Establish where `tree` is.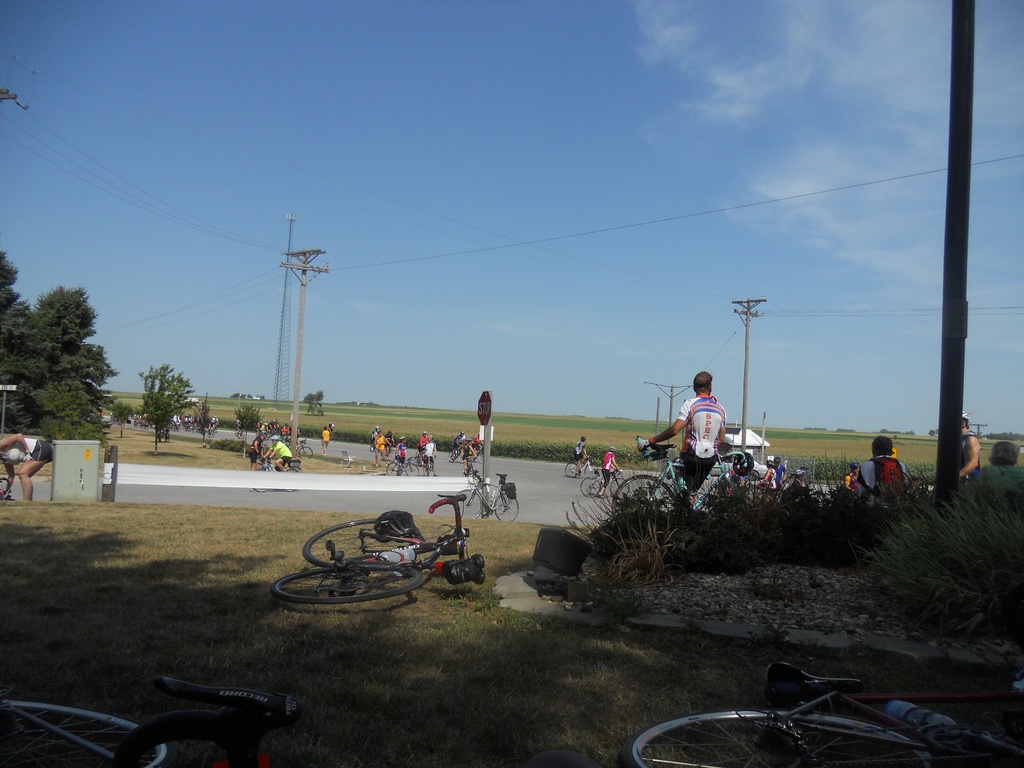
Established at 10/257/95/433.
